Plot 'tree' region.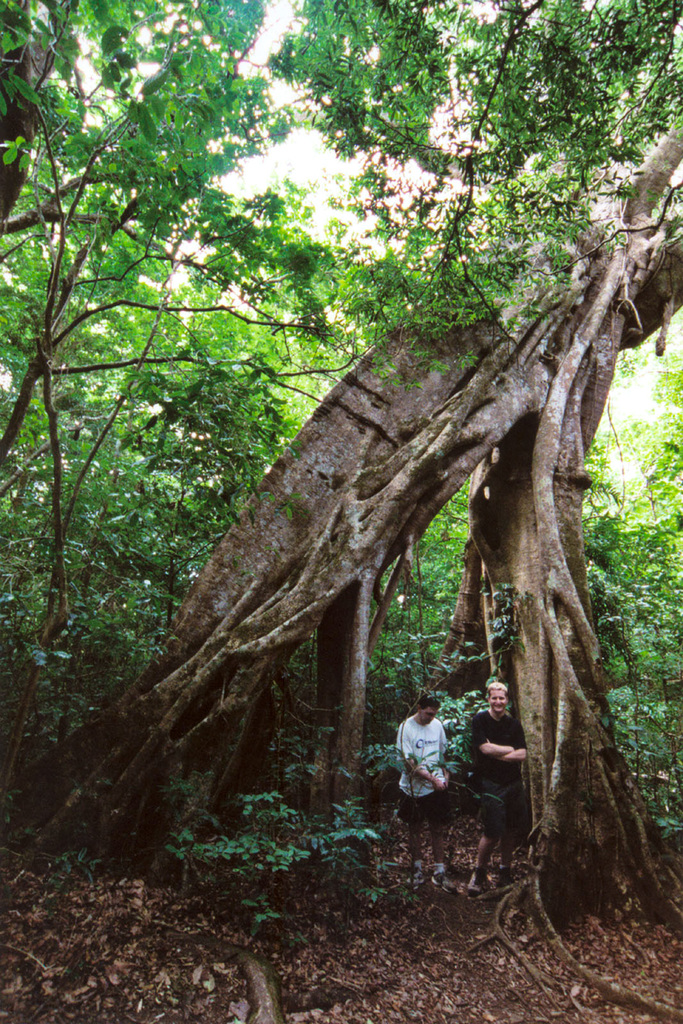
Plotted at select_region(0, 0, 430, 545).
